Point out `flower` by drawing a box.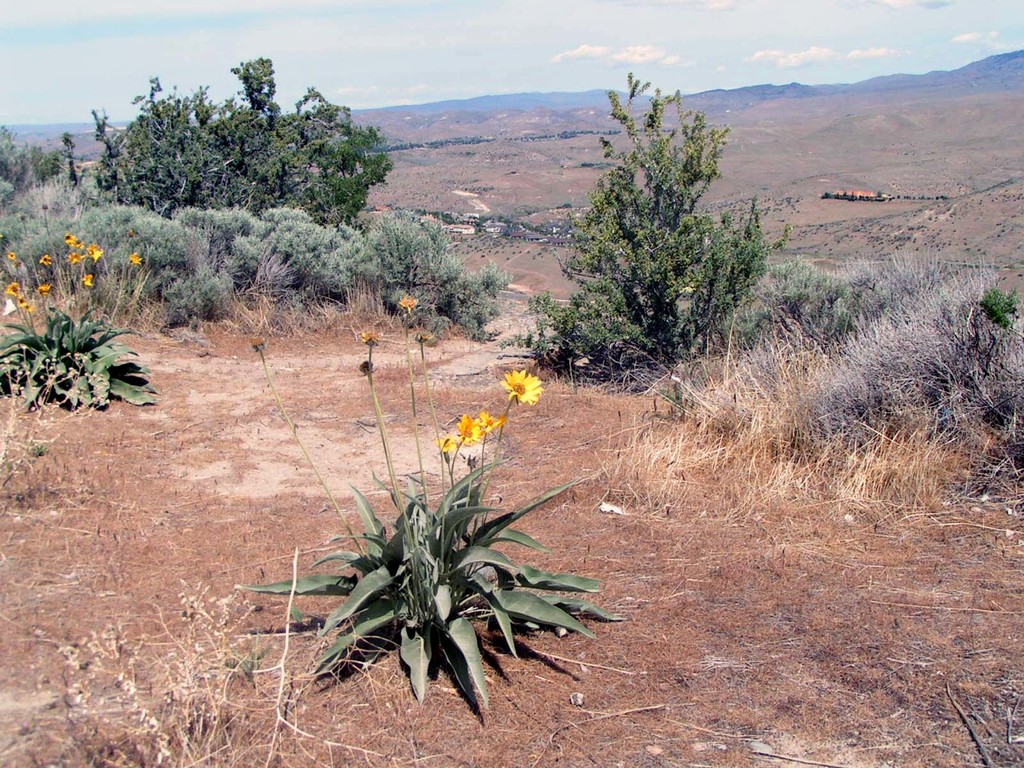
left=440, top=434, right=456, bottom=452.
